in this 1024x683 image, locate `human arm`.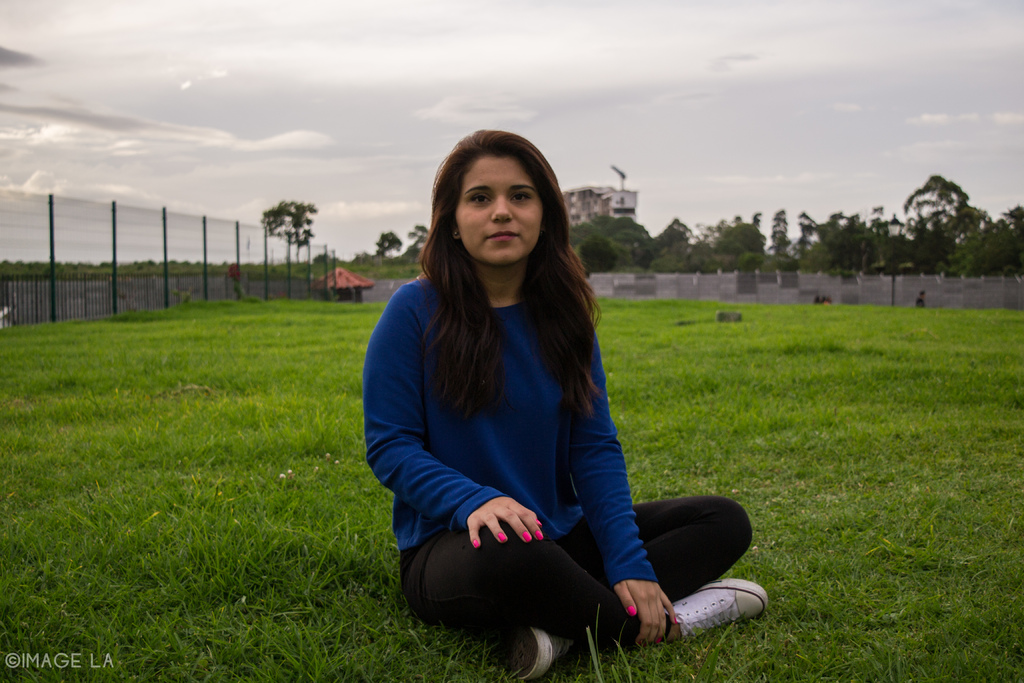
Bounding box: crop(362, 289, 543, 539).
